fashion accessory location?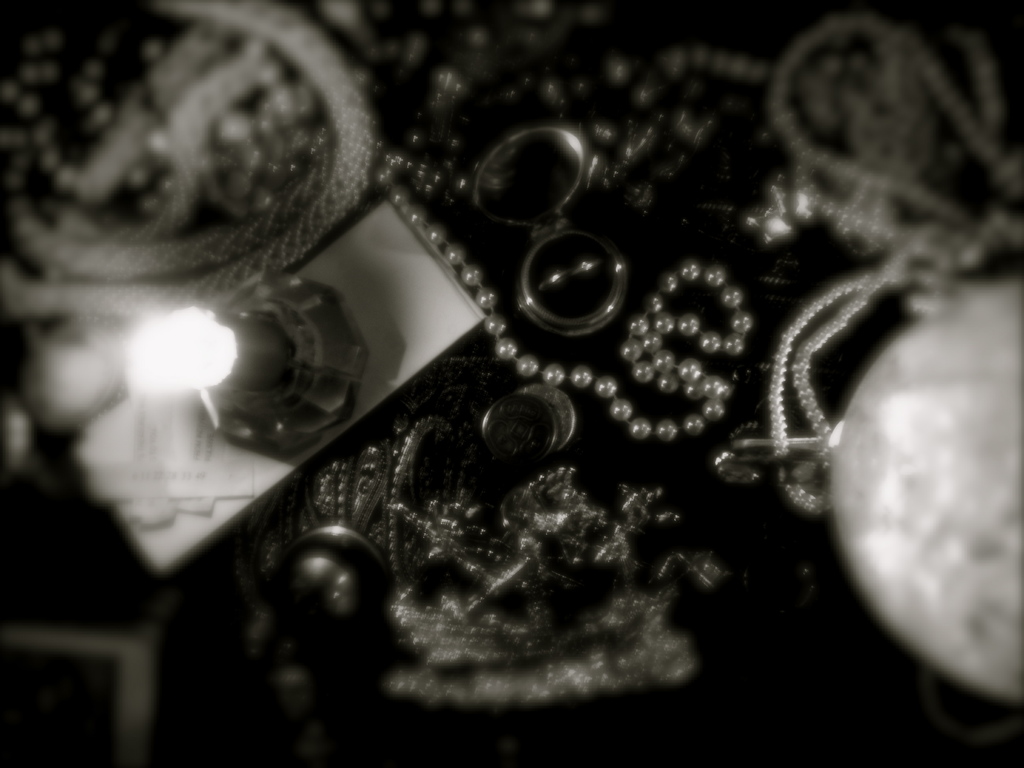
<box>264,406,739,701</box>
